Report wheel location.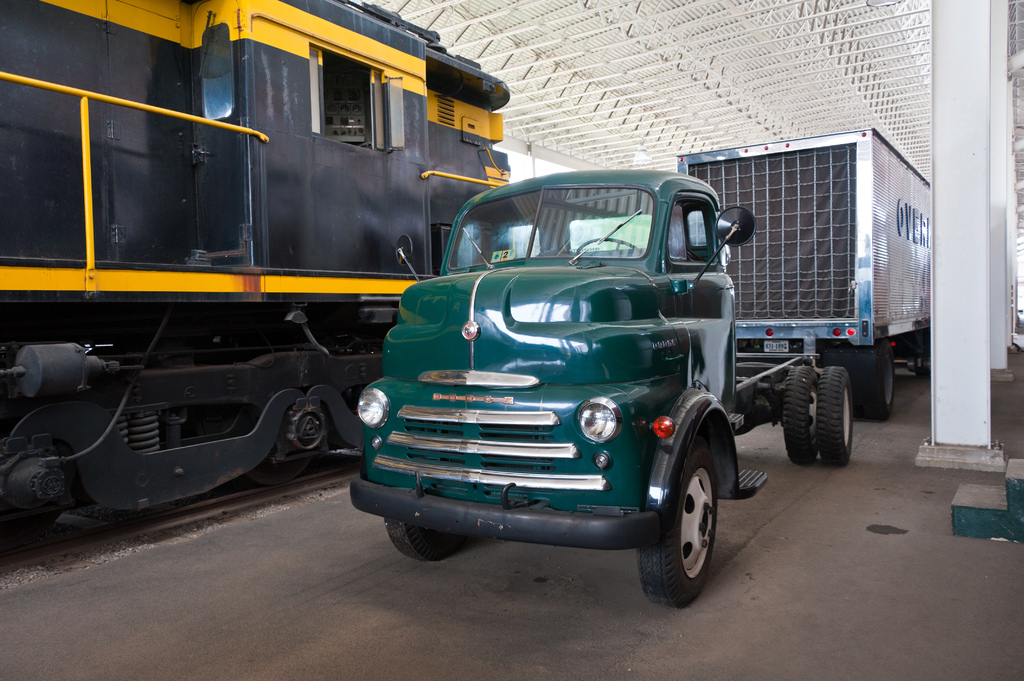
Report: 780:364:820:465.
